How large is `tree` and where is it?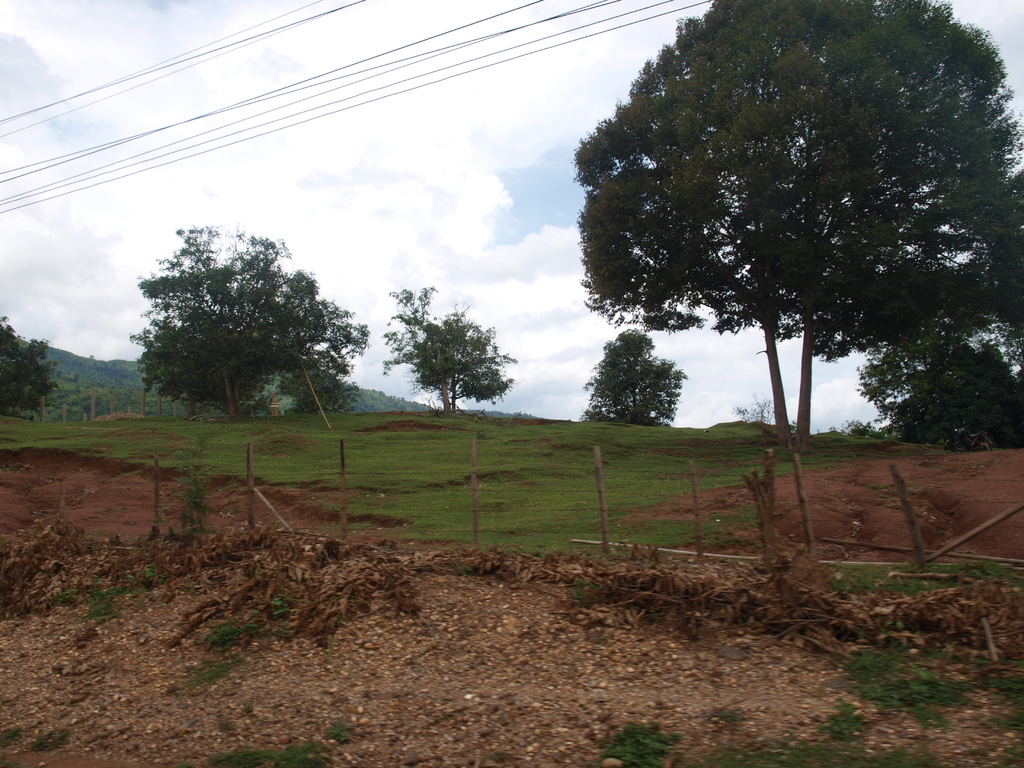
Bounding box: 1, 319, 56, 414.
